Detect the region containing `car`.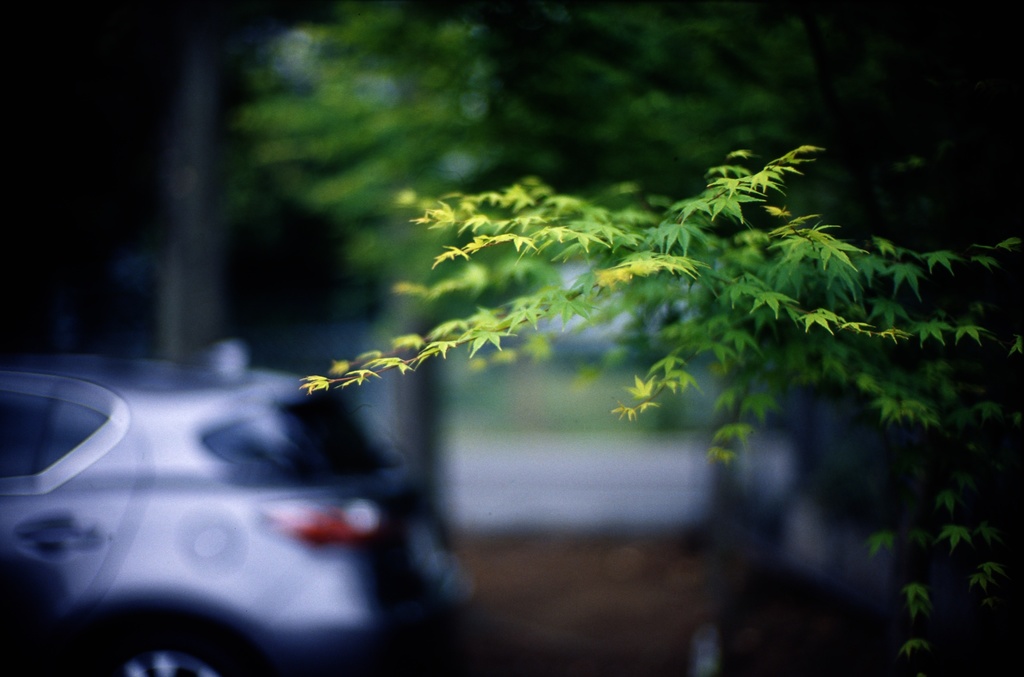
10,355,513,673.
